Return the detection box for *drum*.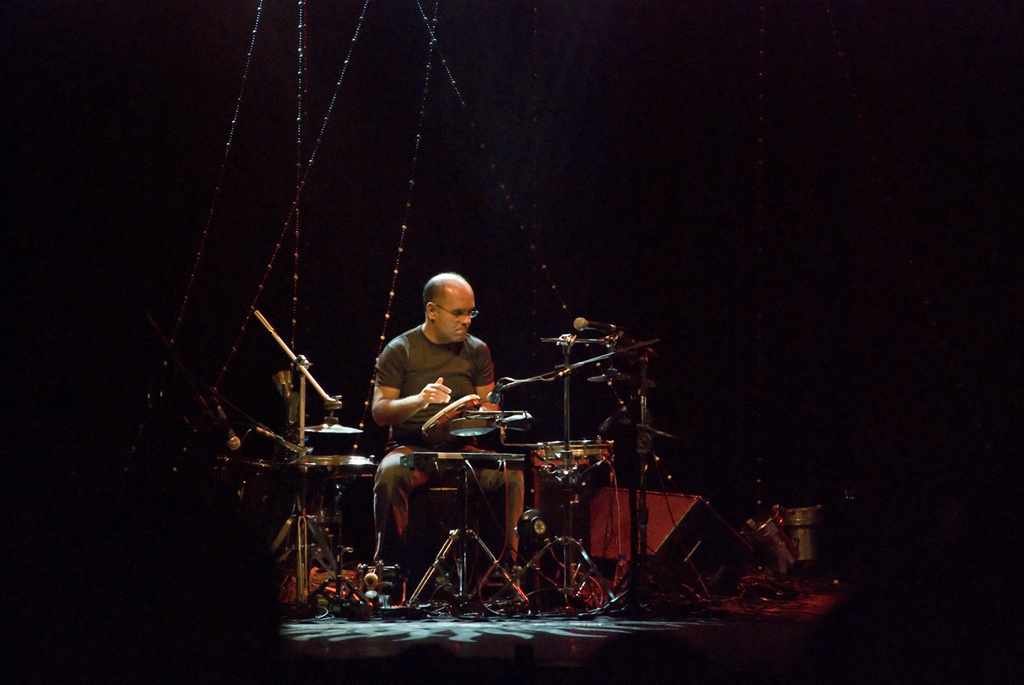
Rect(422, 392, 480, 455).
